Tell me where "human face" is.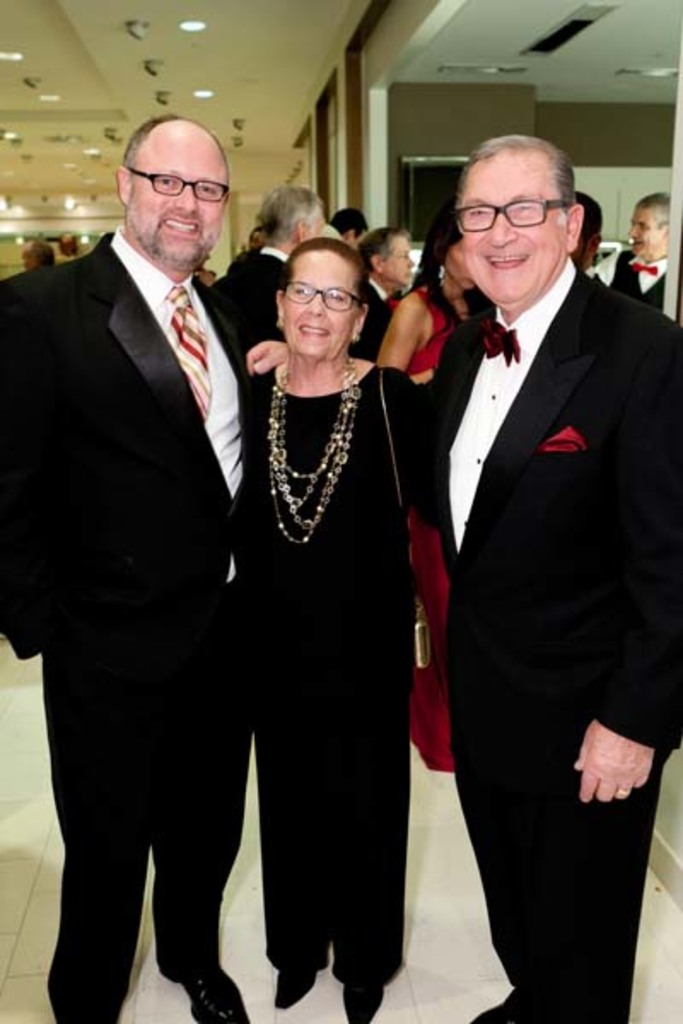
"human face" is at 446, 237, 476, 292.
